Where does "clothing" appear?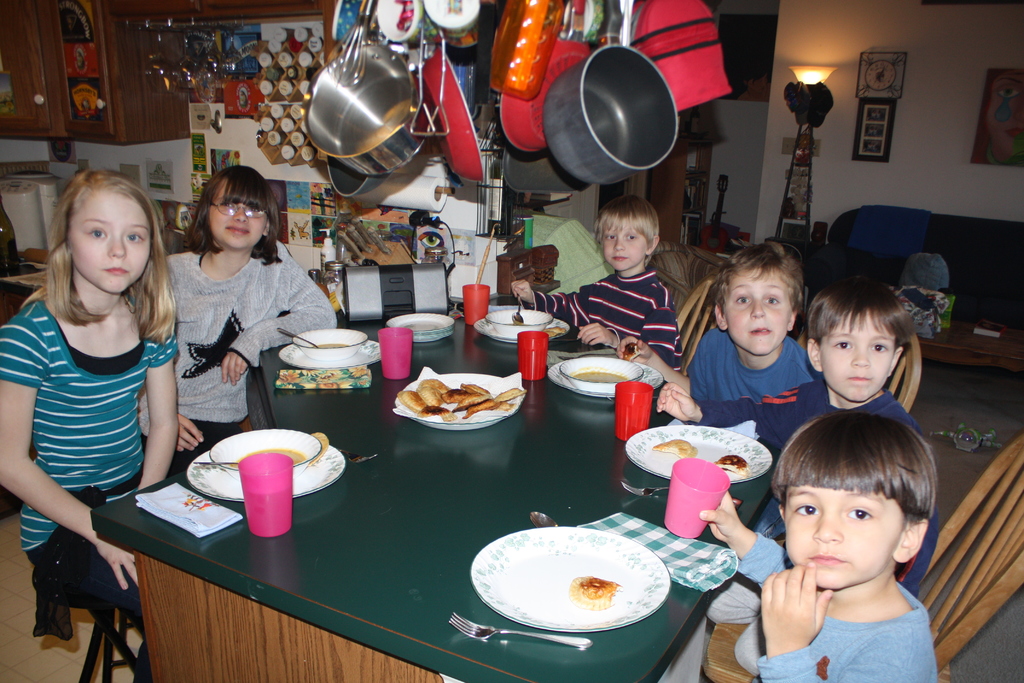
Appears at (left=138, top=247, right=340, bottom=460).
